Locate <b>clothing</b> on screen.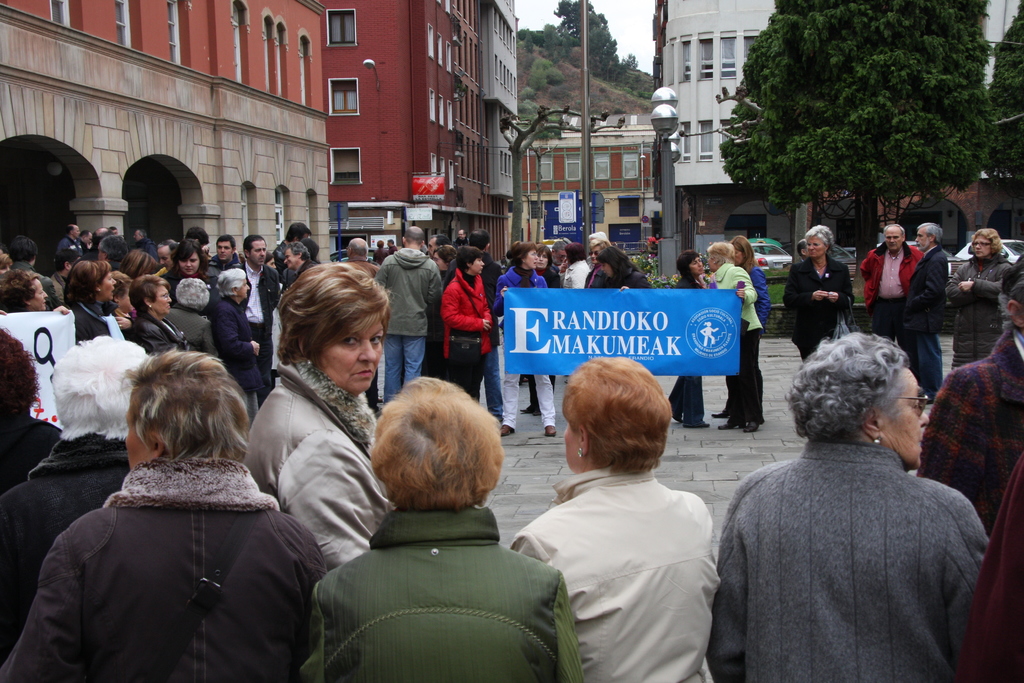
On screen at rect(271, 242, 285, 267).
